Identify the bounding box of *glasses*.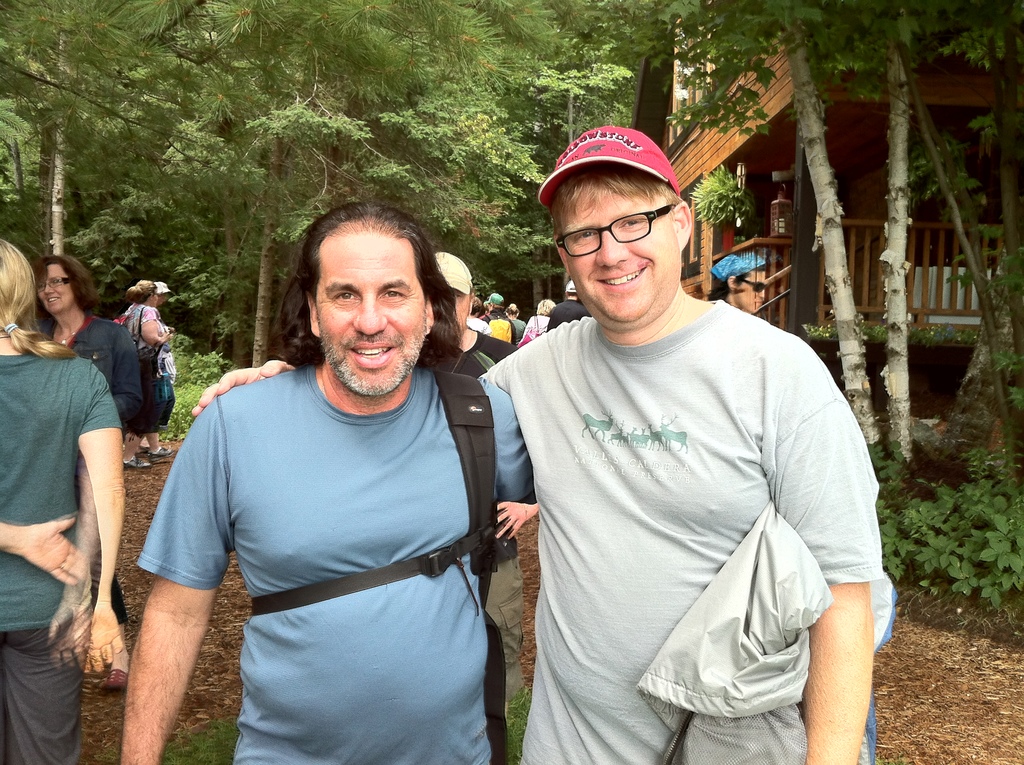
[left=551, top=203, right=688, bottom=252].
